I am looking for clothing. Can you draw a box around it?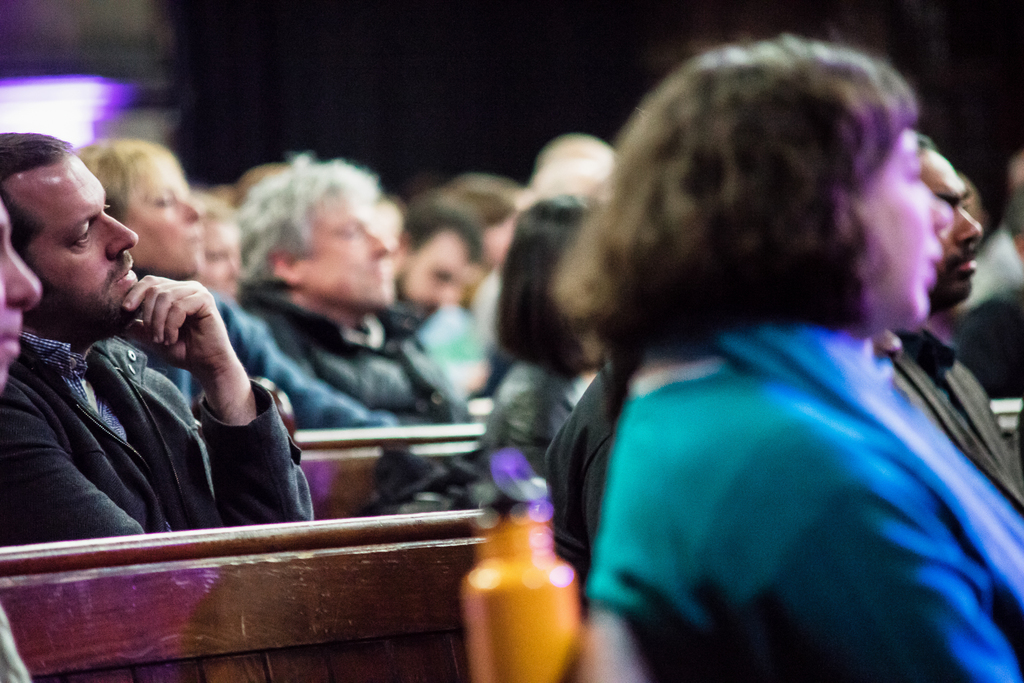
Sure, the bounding box is box=[419, 295, 497, 389].
